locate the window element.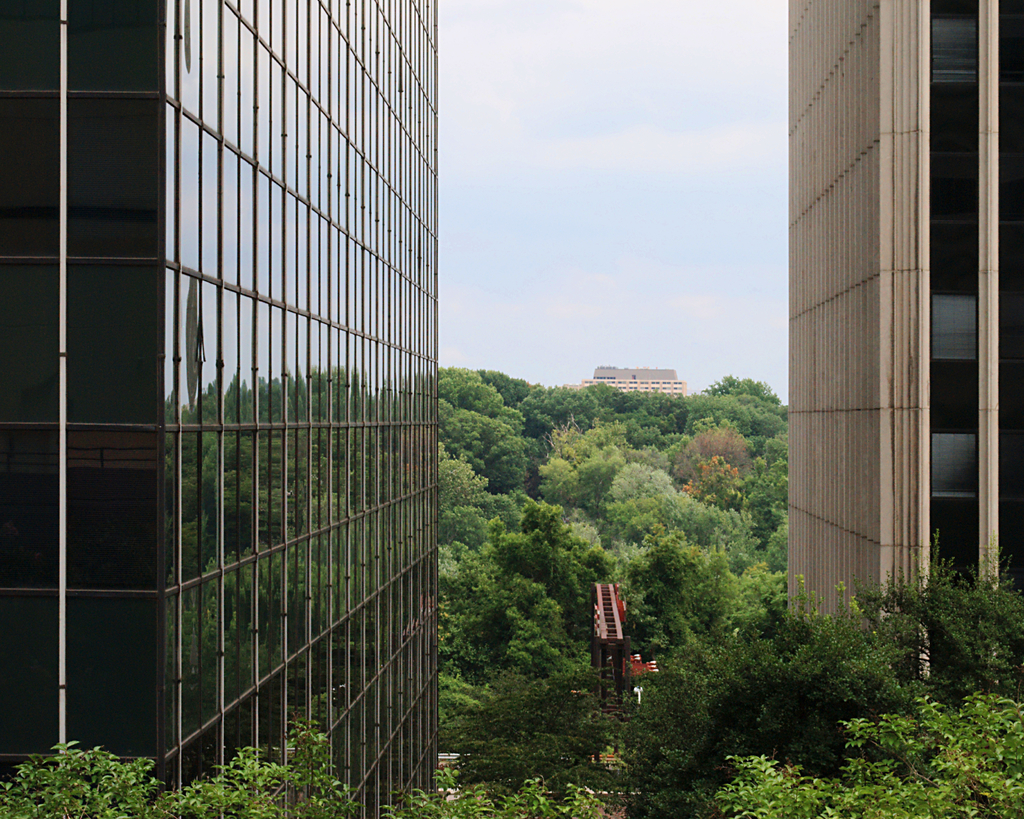
Element bbox: 181/431/201/585.
